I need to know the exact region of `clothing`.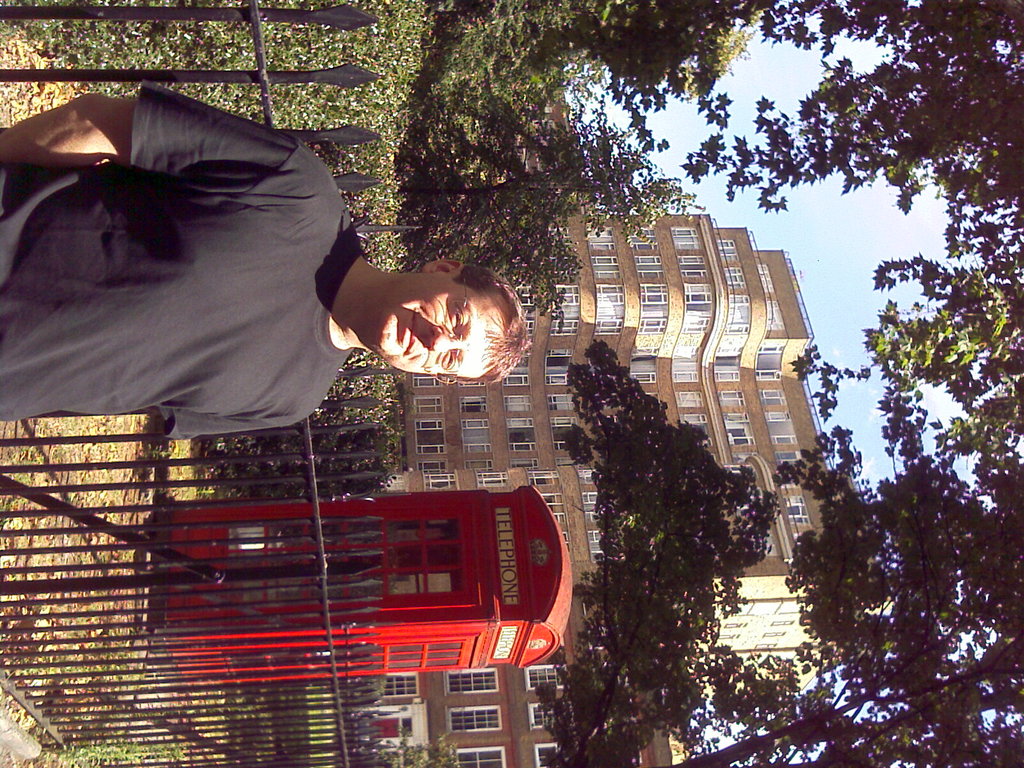
Region: 10, 91, 419, 474.
